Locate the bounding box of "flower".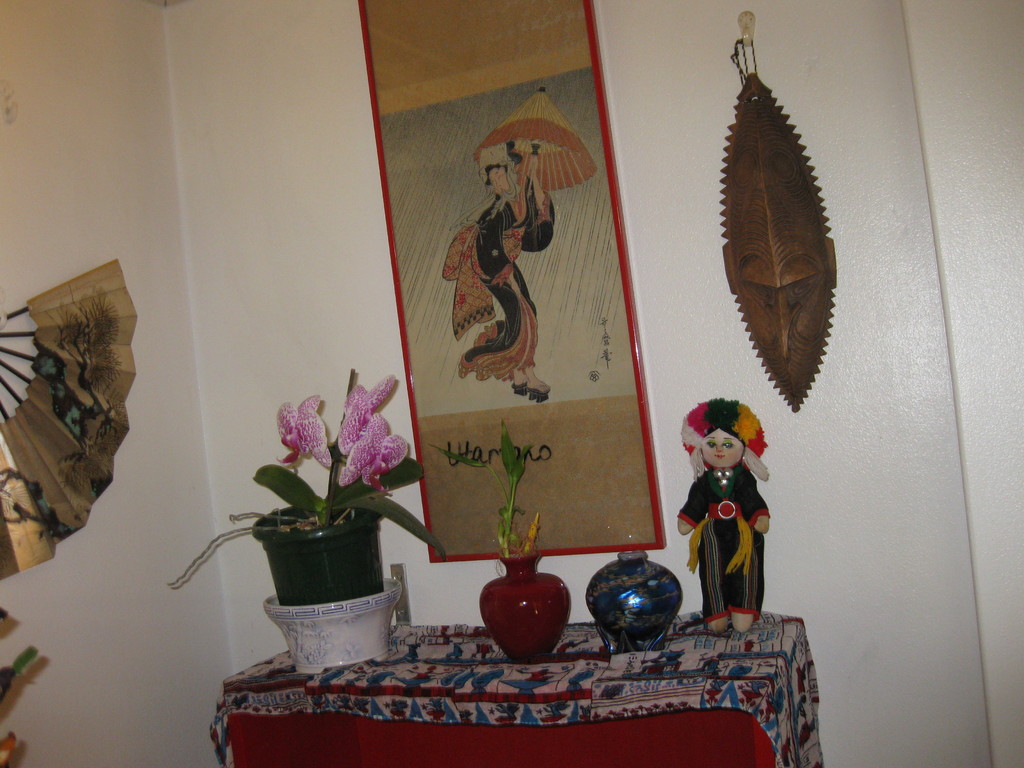
Bounding box: l=335, t=412, r=412, b=492.
